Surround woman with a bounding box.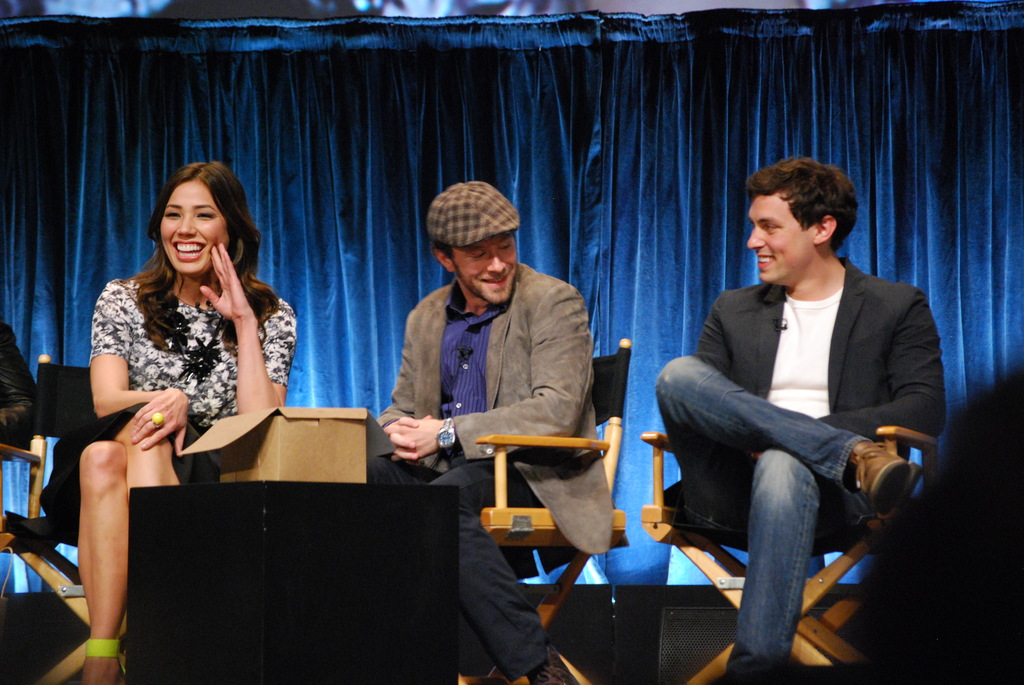
detection(74, 159, 302, 602).
